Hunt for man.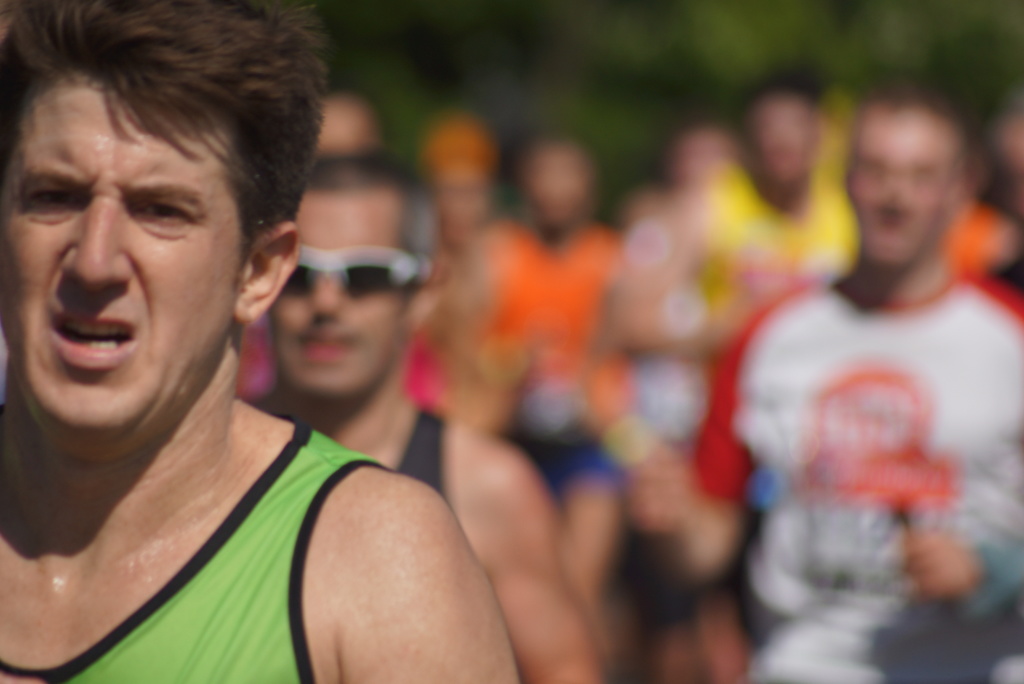
Hunted down at bbox=(246, 145, 603, 680).
